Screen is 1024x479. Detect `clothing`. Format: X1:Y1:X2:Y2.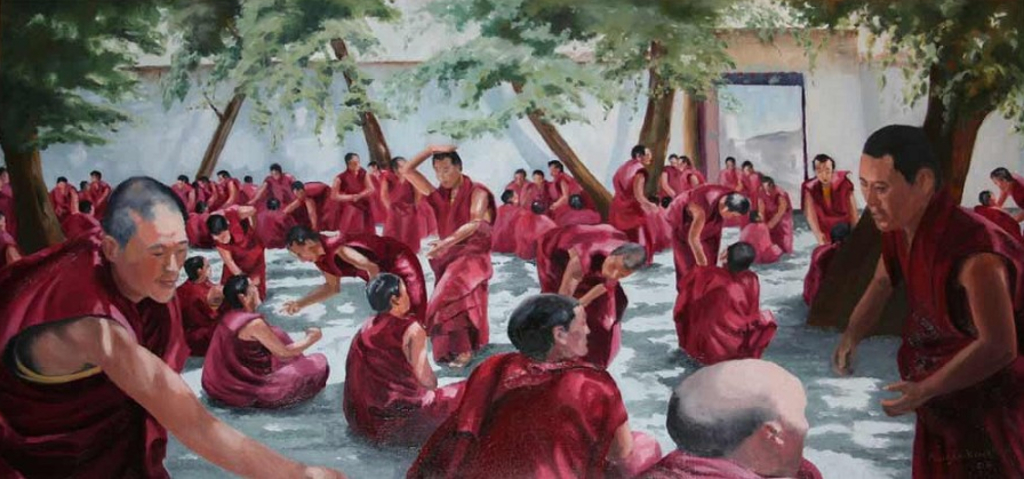
0:229:190:478.
